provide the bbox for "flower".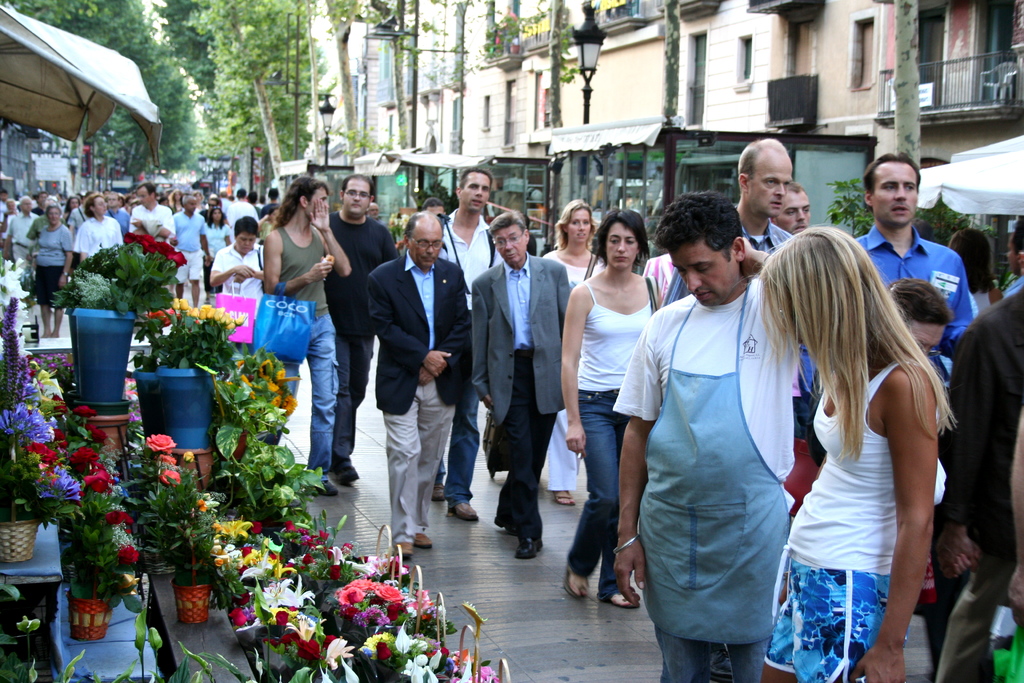
[x1=182, y1=450, x2=197, y2=463].
